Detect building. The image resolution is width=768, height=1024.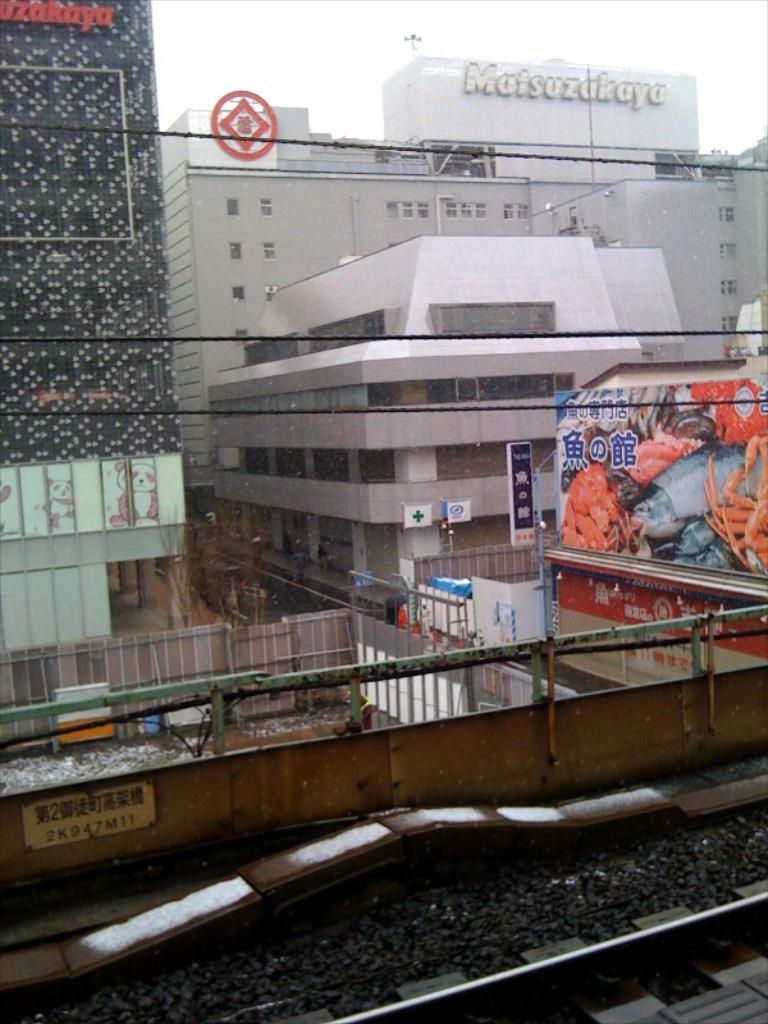
(207, 237, 682, 591).
